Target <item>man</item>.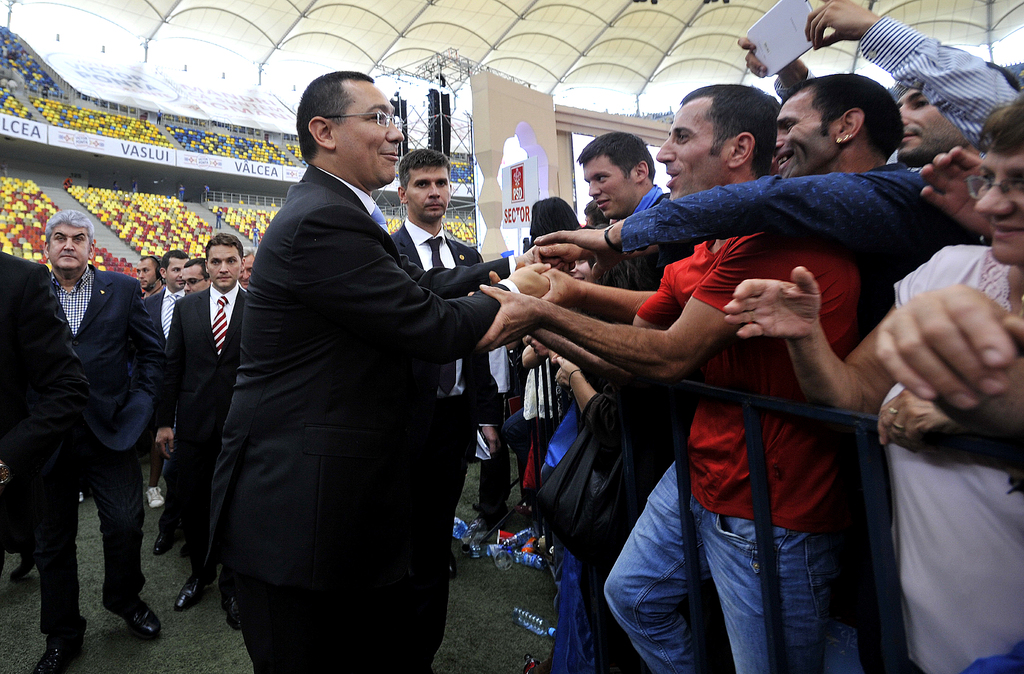
Target region: rect(138, 259, 163, 305).
